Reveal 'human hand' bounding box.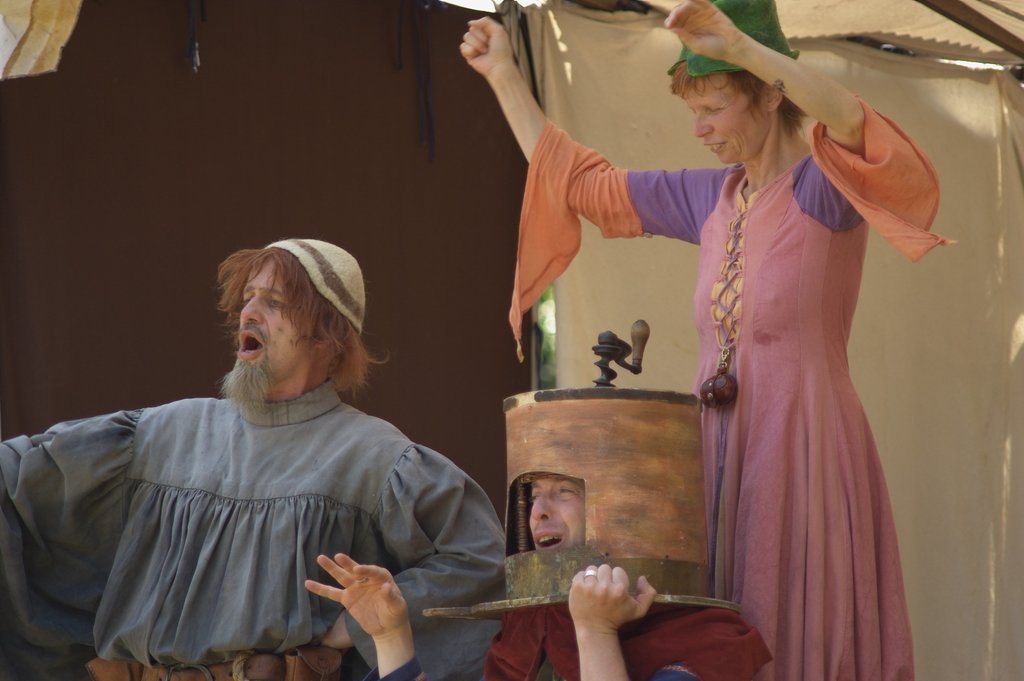
Revealed: x1=566, y1=561, x2=658, y2=632.
